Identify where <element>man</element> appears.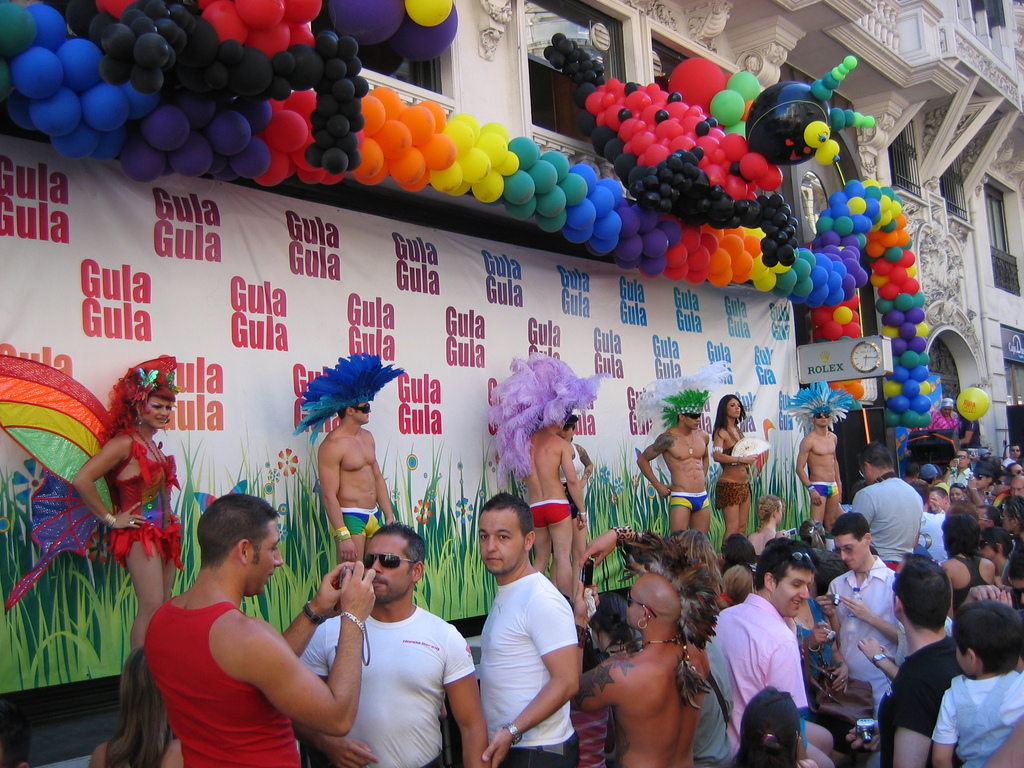
Appears at [787, 372, 865, 537].
